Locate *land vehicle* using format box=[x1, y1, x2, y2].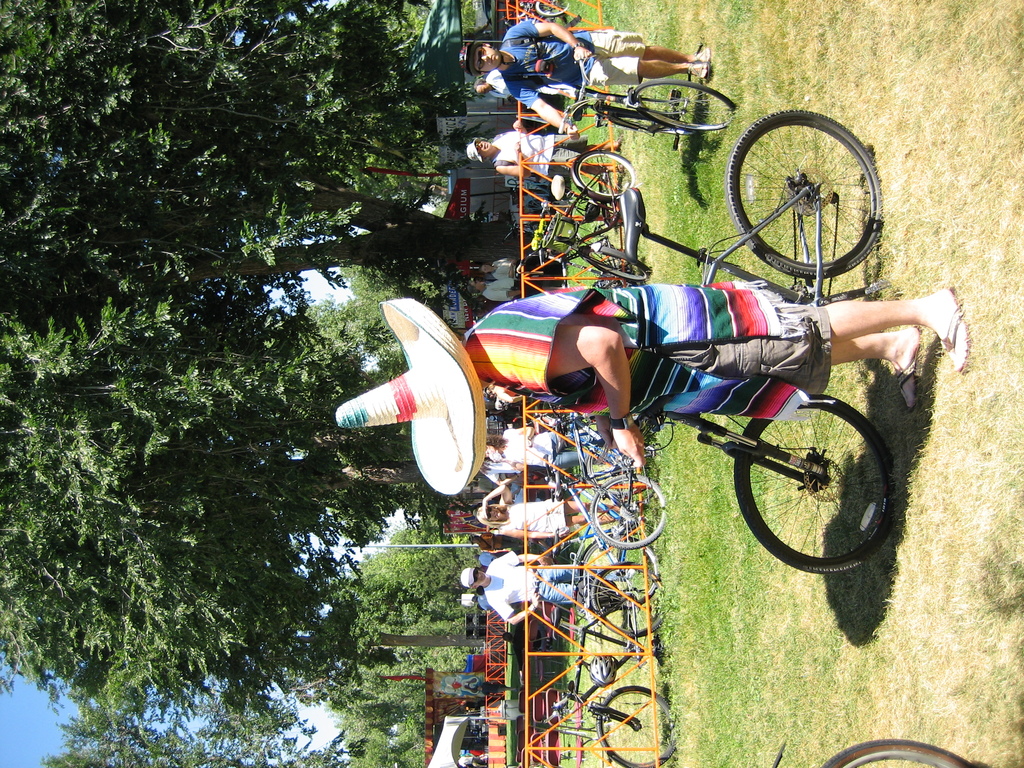
box=[536, 151, 650, 284].
